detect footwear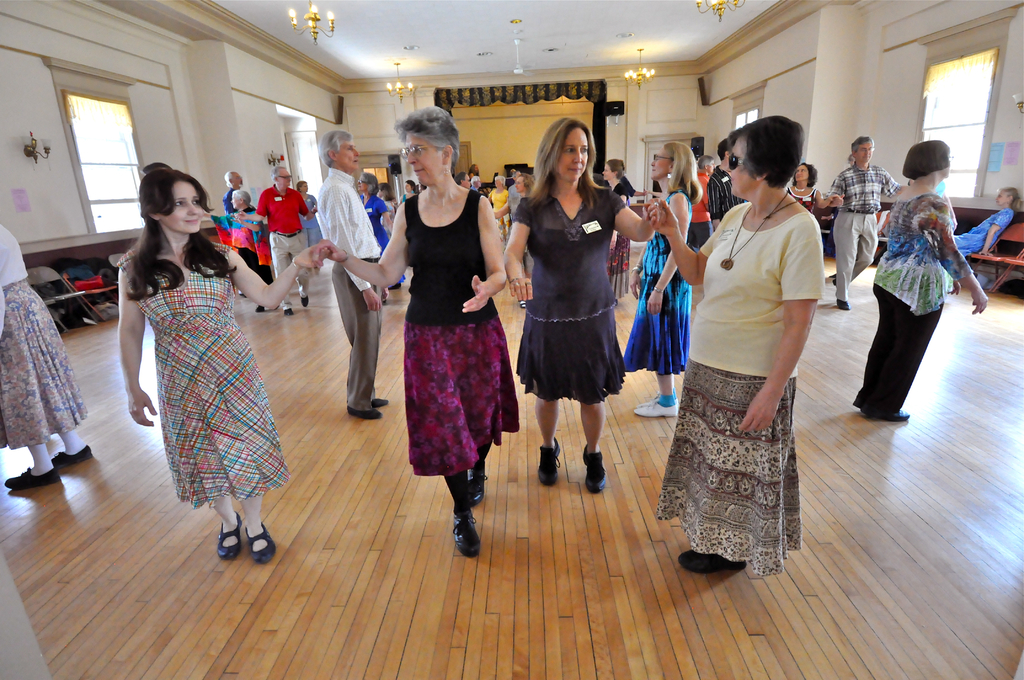
(467,465,485,505)
